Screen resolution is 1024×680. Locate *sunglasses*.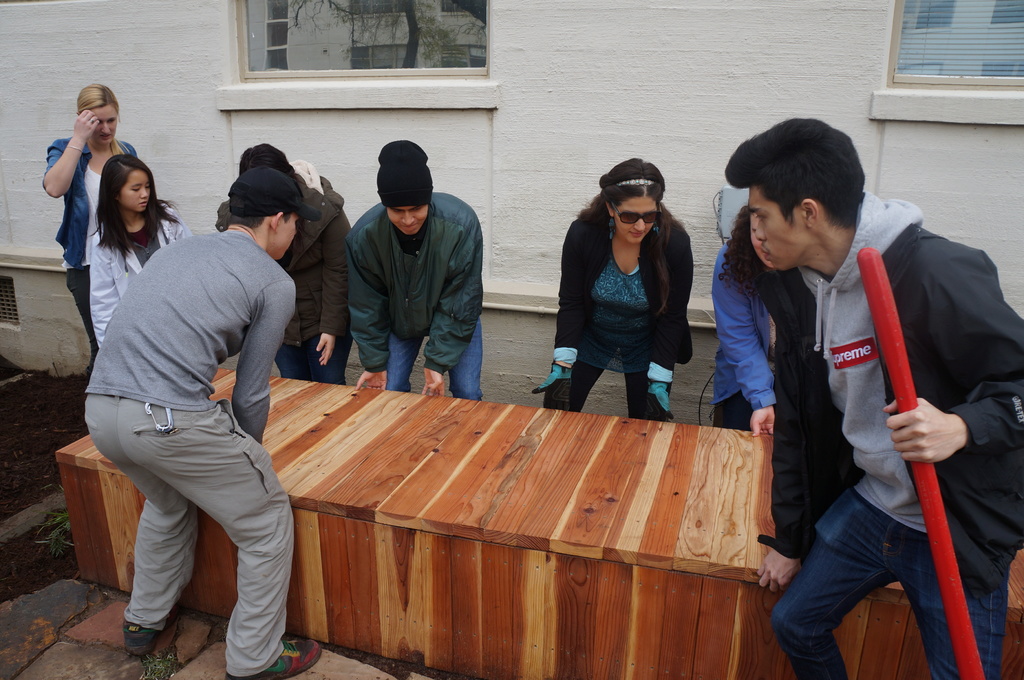
(x1=611, y1=201, x2=664, y2=224).
